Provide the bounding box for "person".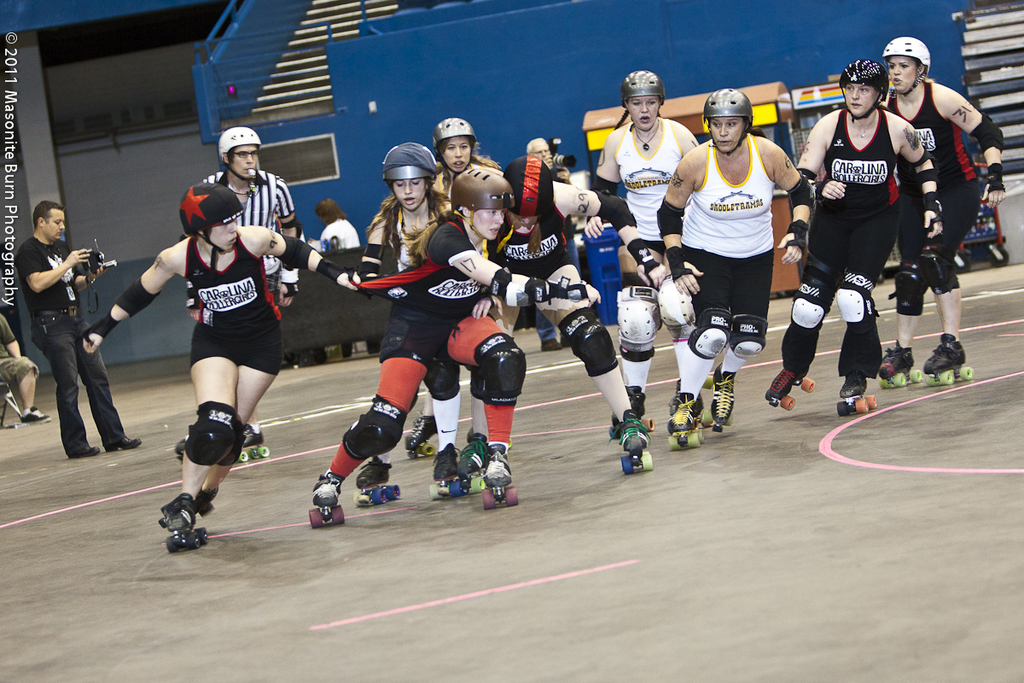
(left=11, top=201, right=145, bottom=462).
